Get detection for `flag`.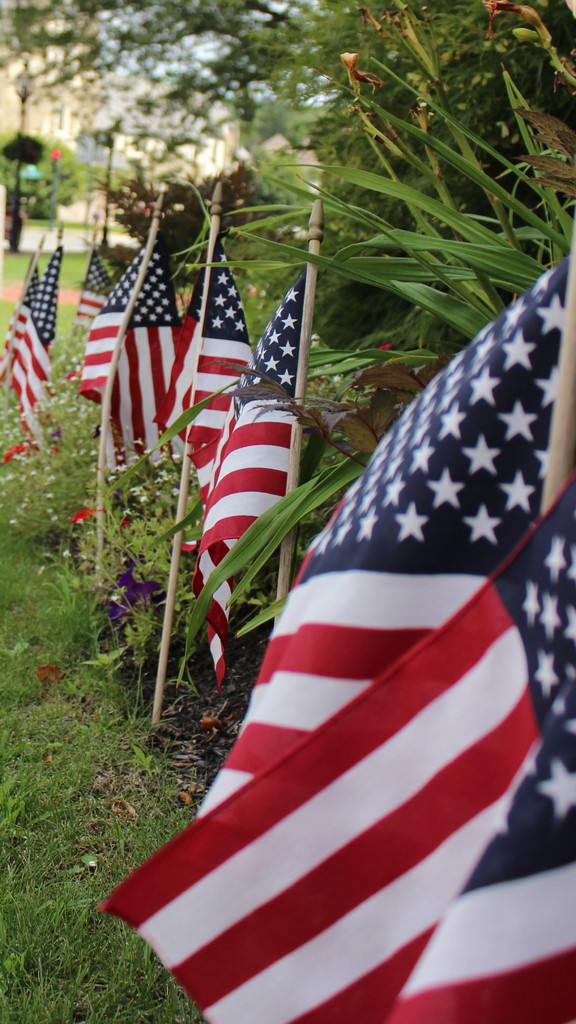
Detection: 191 246 575 829.
